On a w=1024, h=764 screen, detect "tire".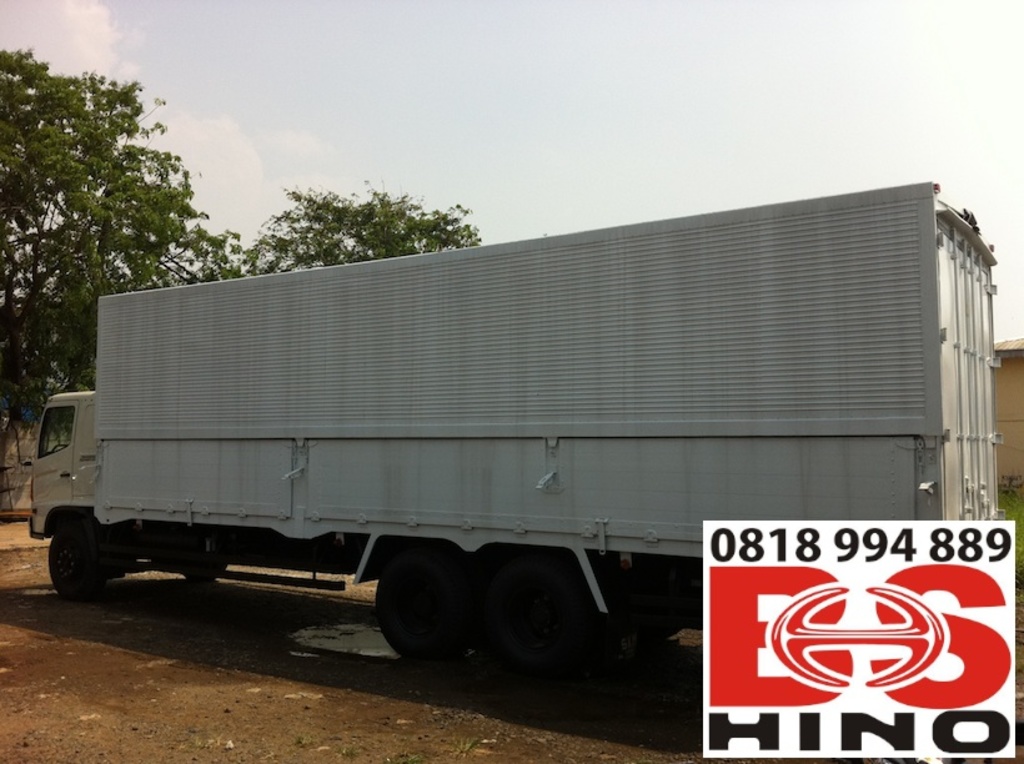
<region>376, 548, 470, 658</region>.
